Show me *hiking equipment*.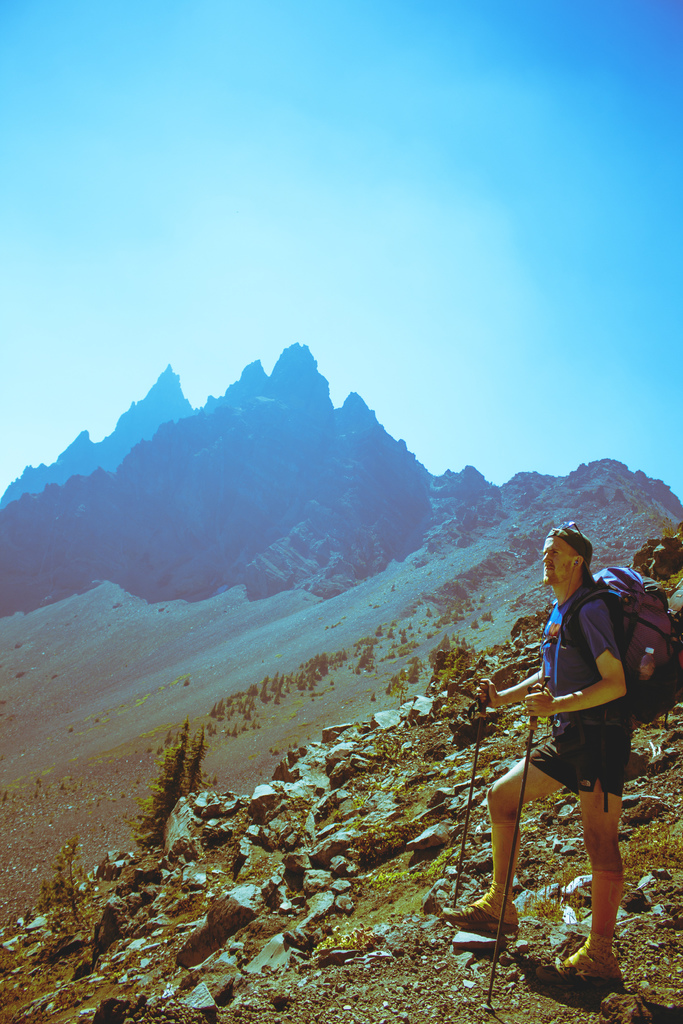
*hiking equipment* is here: <bbox>452, 655, 480, 929</bbox>.
